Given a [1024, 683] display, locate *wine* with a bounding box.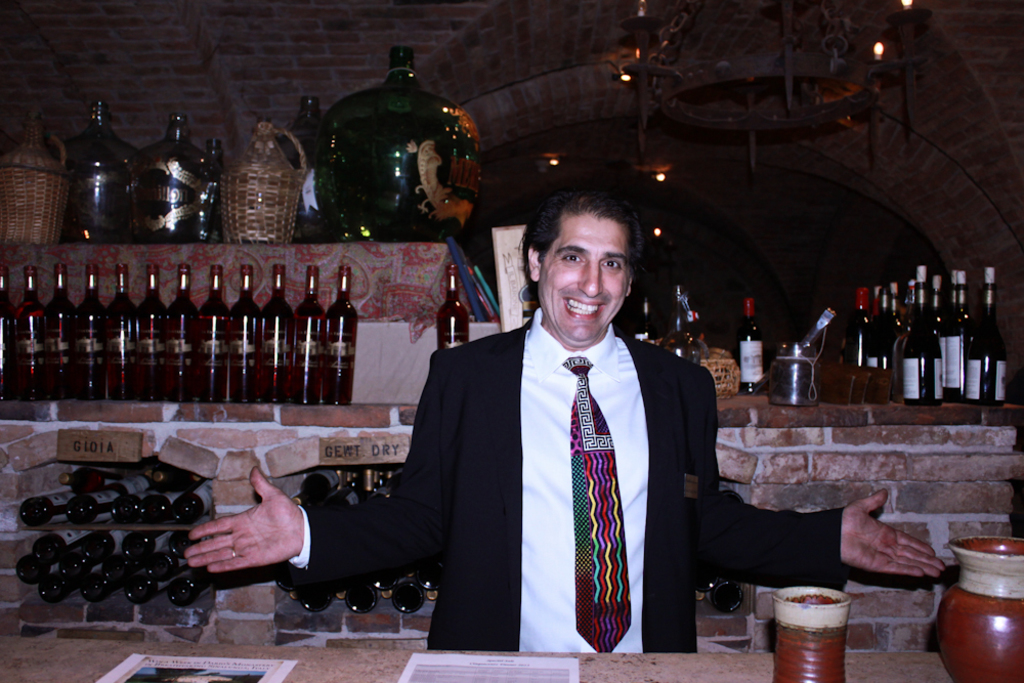
Located: bbox=(934, 278, 945, 397).
